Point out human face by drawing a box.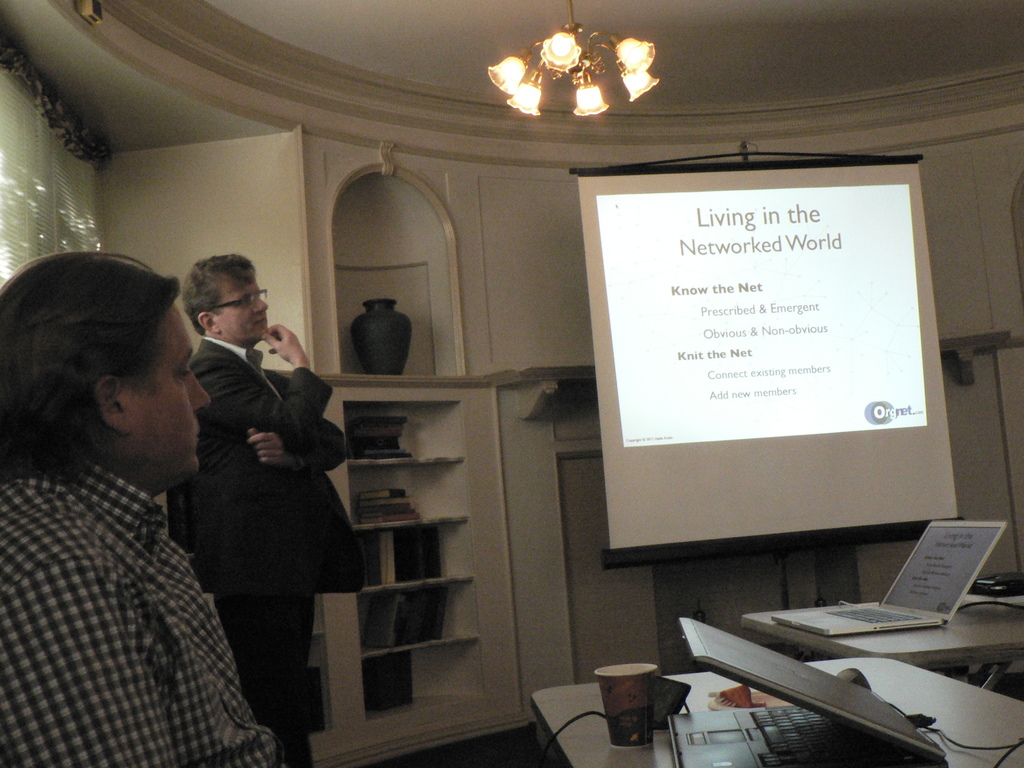
detection(214, 278, 269, 341).
